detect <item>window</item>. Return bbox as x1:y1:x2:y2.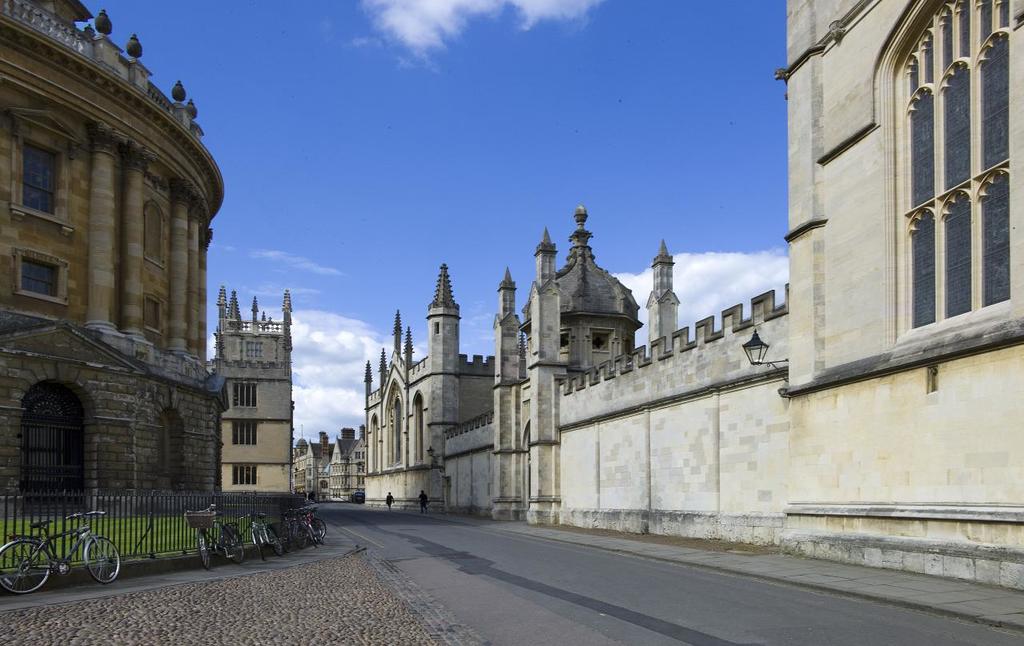
560:330:570:349.
